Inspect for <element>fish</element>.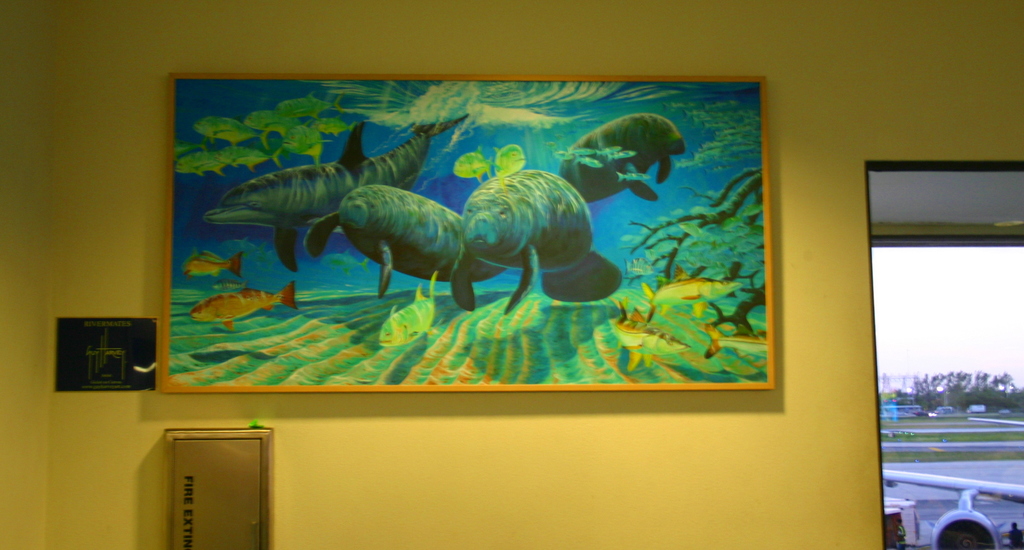
Inspection: locate(303, 179, 506, 300).
